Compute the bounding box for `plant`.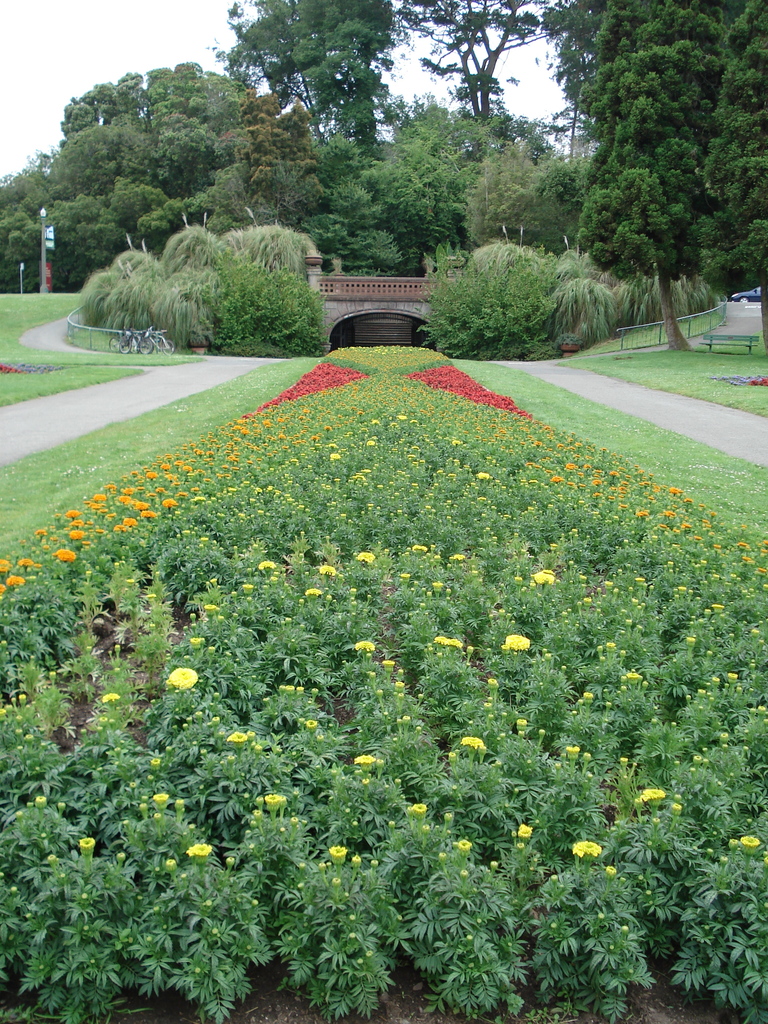
pyautogui.locateOnScreen(413, 223, 716, 337).
